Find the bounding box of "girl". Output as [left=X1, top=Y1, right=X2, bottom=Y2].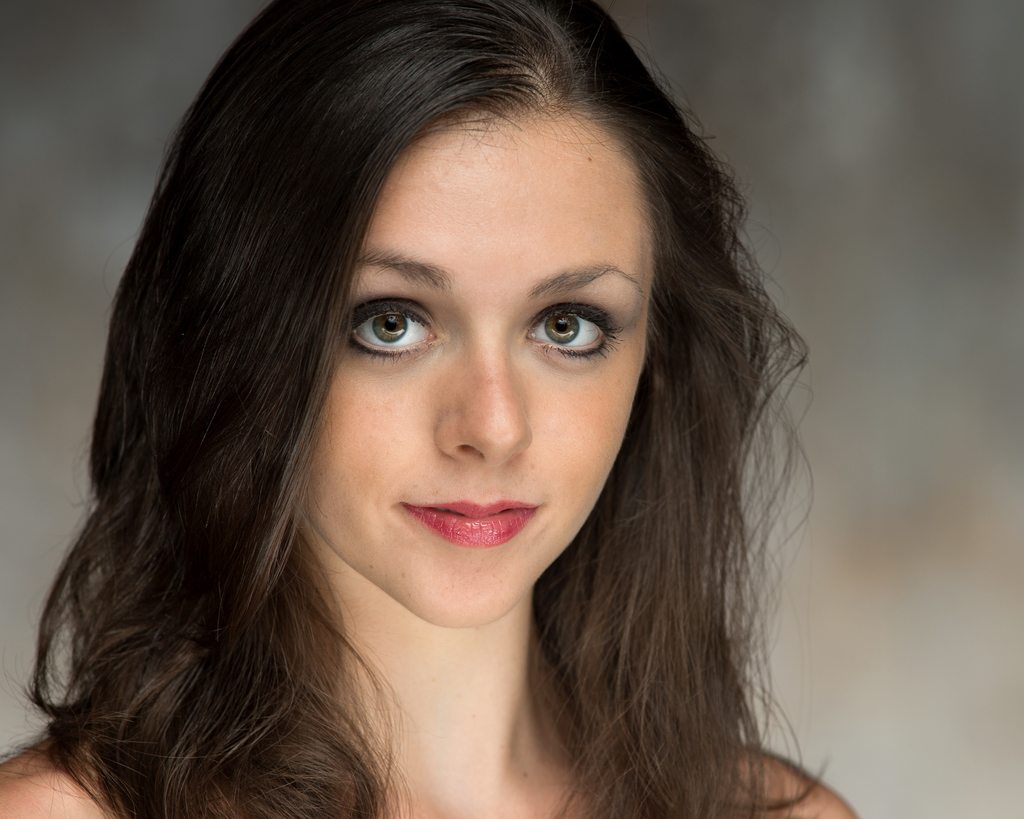
[left=0, top=0, right=853, bottom=818].
